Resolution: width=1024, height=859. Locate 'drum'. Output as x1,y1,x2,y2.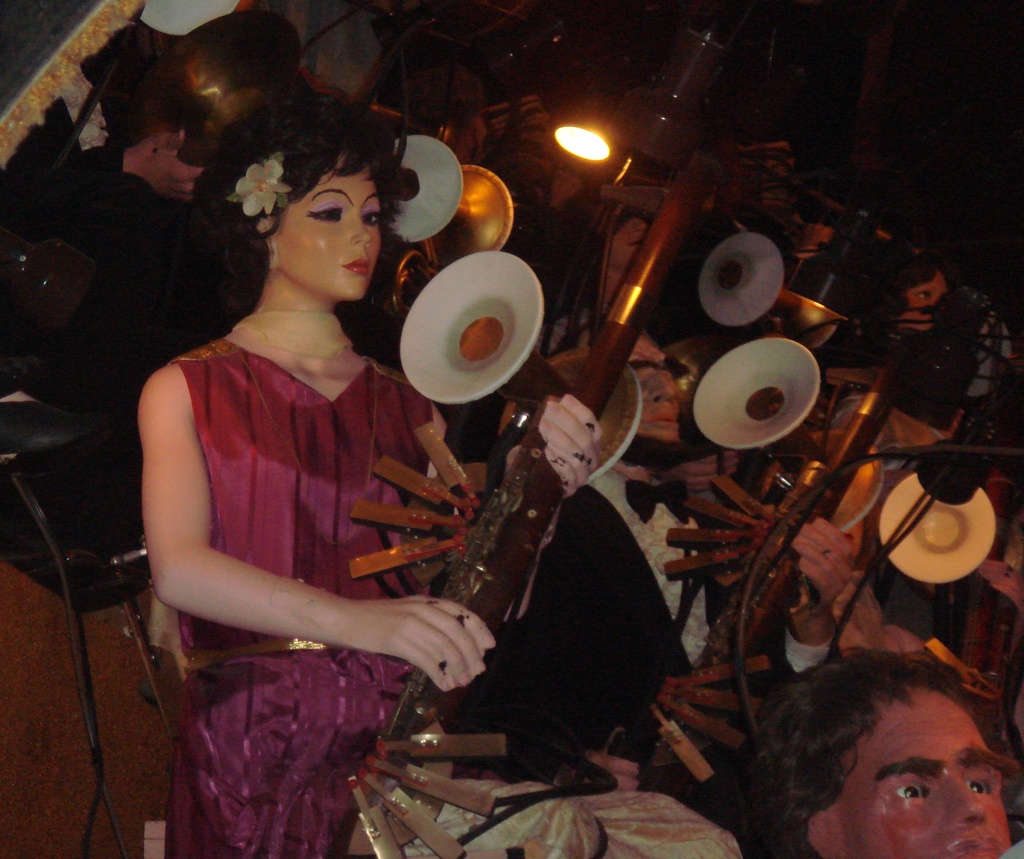
608,22,739,167.
